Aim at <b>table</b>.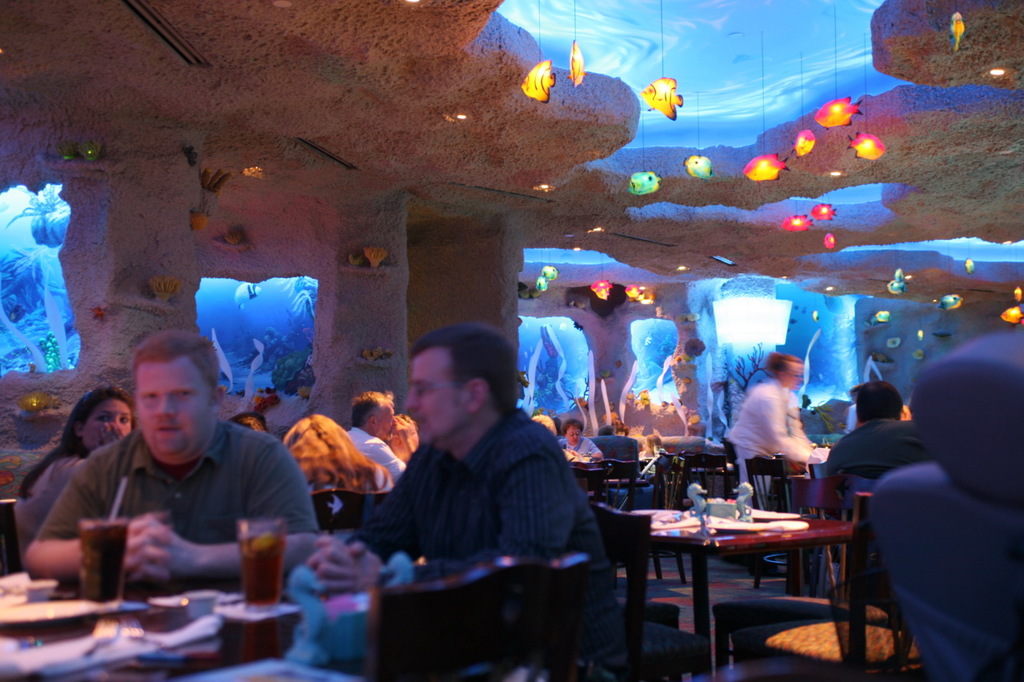
Aimed at left=632, top=506, right=882, bottom=665.
